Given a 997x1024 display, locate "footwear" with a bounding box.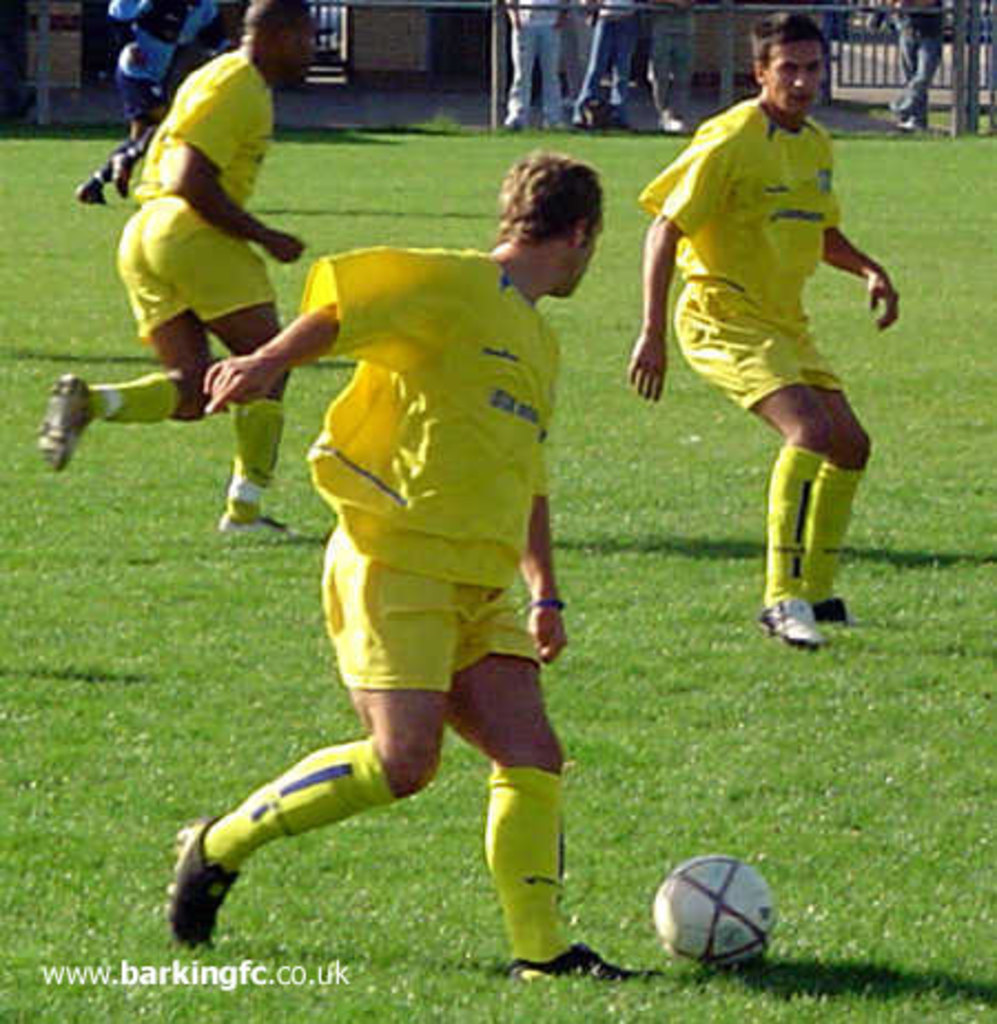
Located: <region>166, 827, 253, 946</region>.
